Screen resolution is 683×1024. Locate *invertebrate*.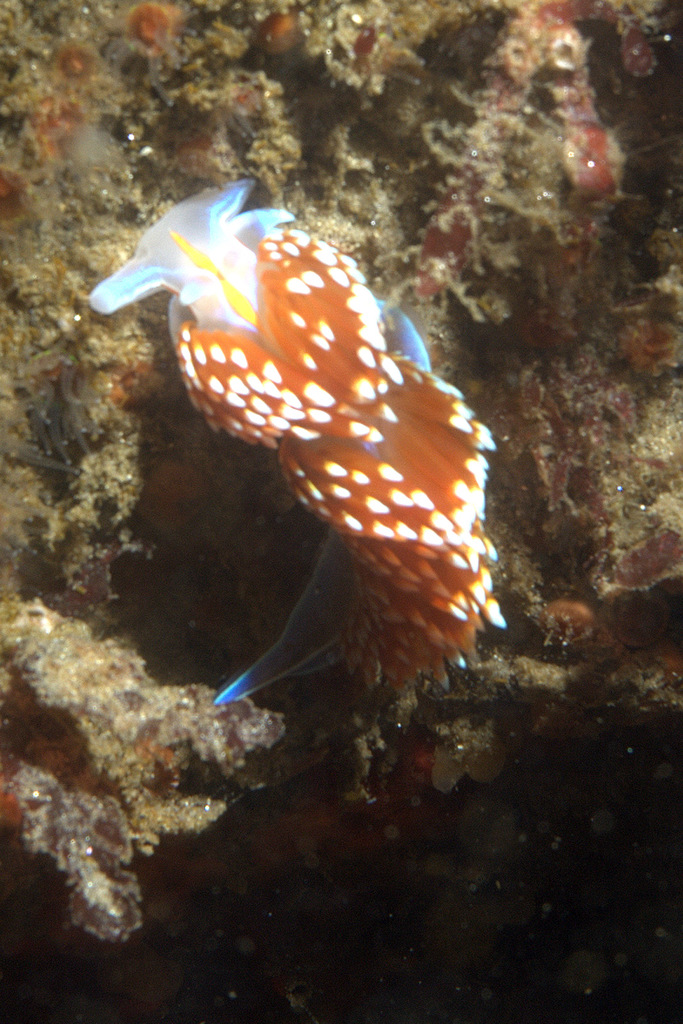
85 171 505 705.
